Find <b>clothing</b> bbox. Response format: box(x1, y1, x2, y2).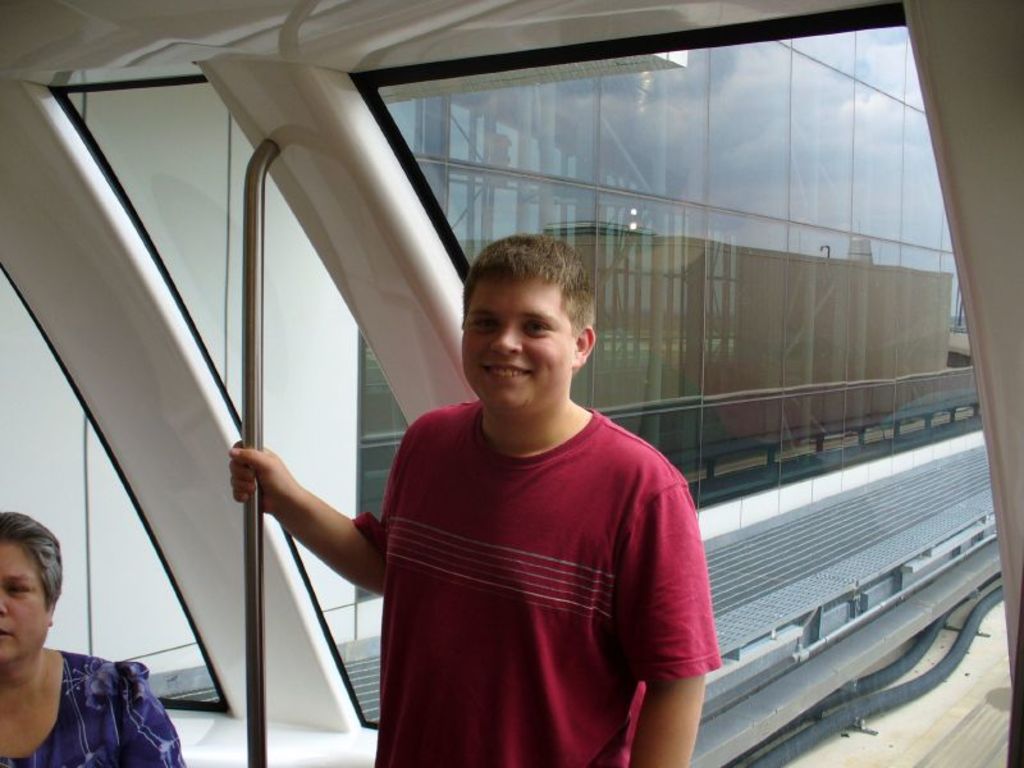
box(0, 643, 191, 767).
